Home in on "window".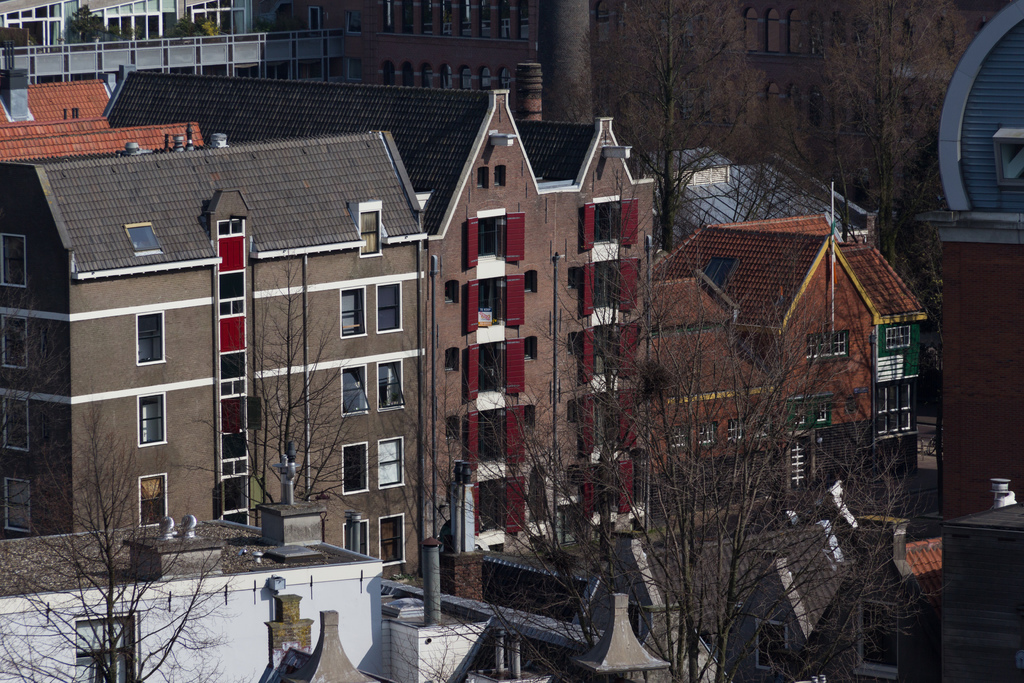
Homed in at box(71, 624, 145, 682).
